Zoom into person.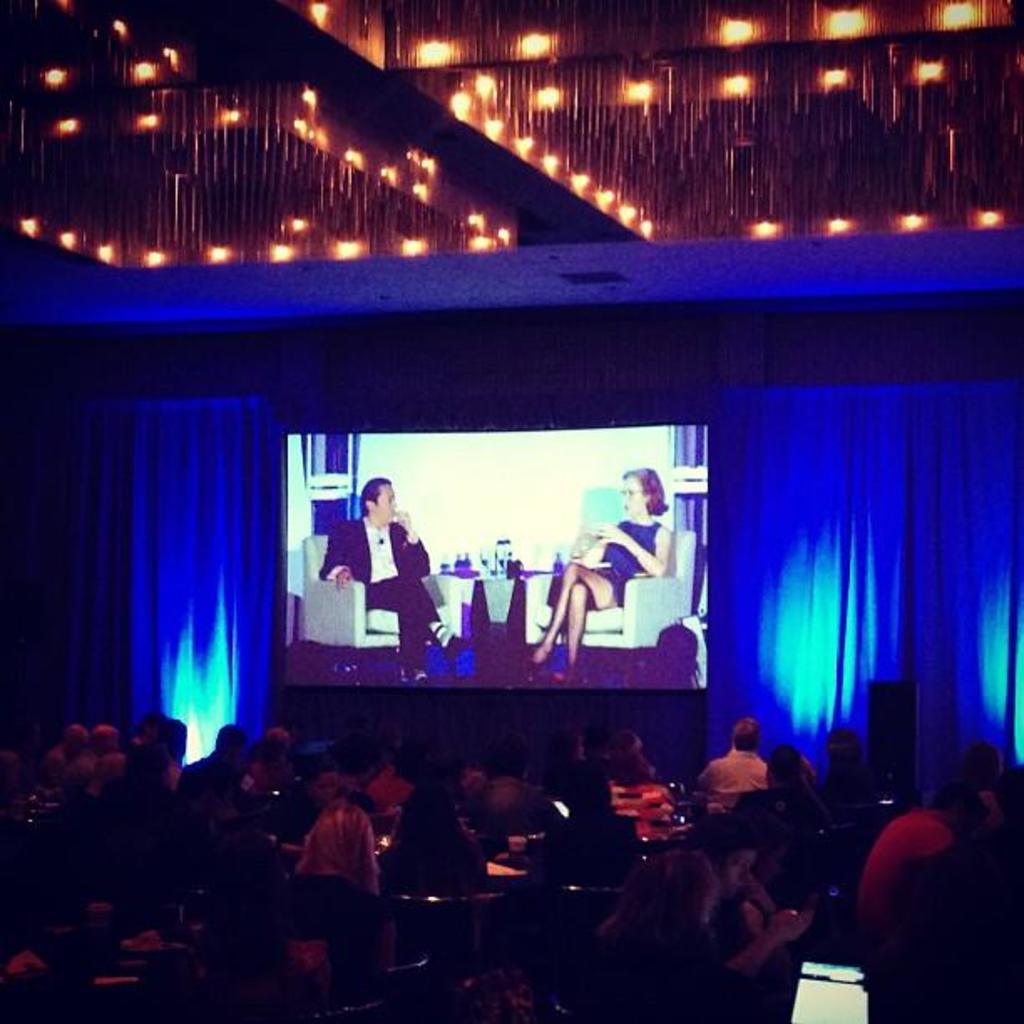
Zoom target: [591,843,755,1011].
